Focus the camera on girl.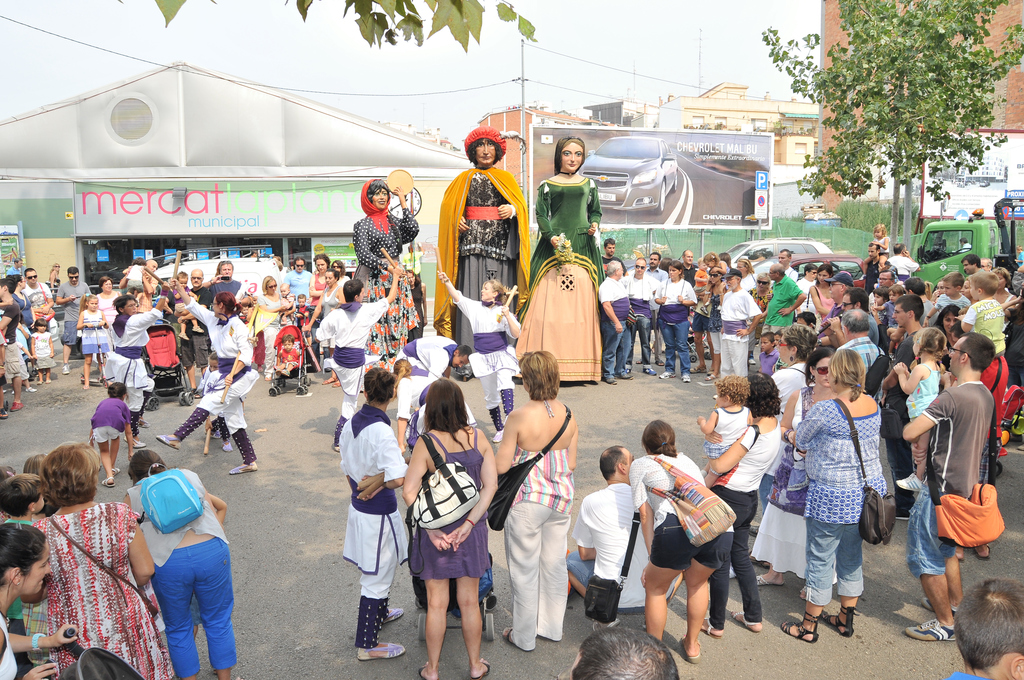
Focus region: 125/450/239/679.
